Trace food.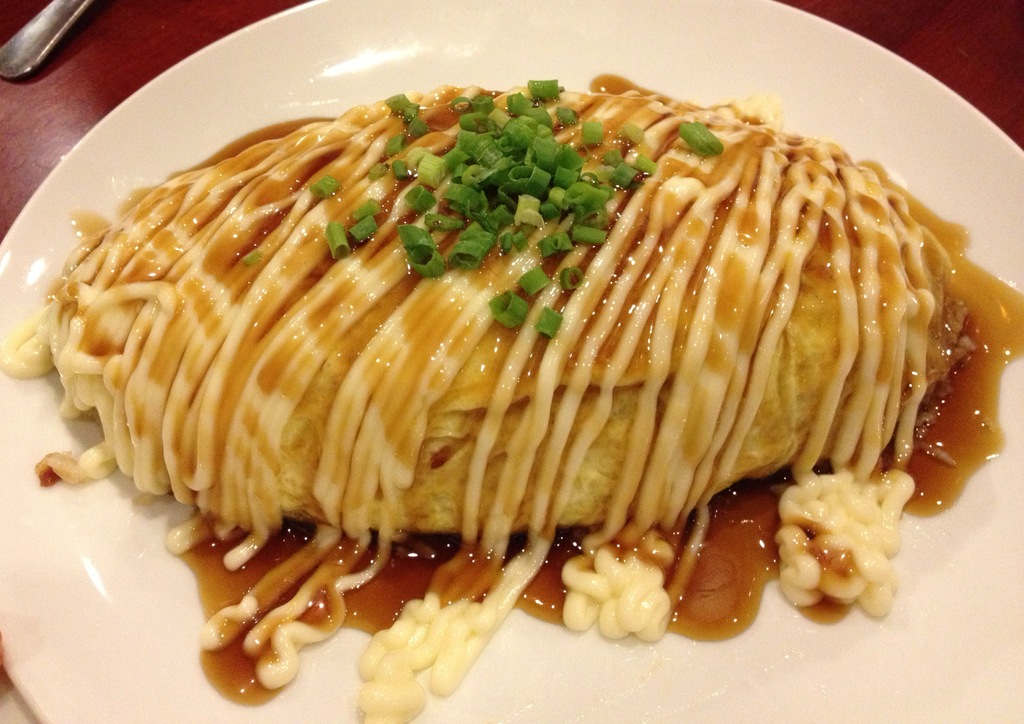
Traced to bbox(0, 77, 970, 723).
